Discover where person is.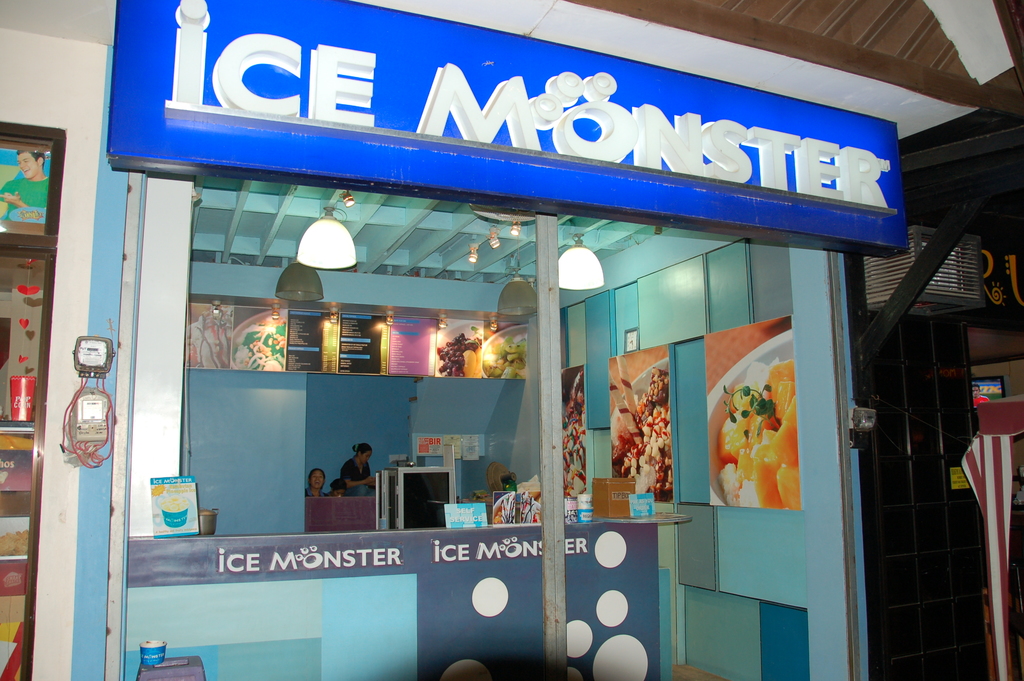
Discovered at 305:468:327:500.
